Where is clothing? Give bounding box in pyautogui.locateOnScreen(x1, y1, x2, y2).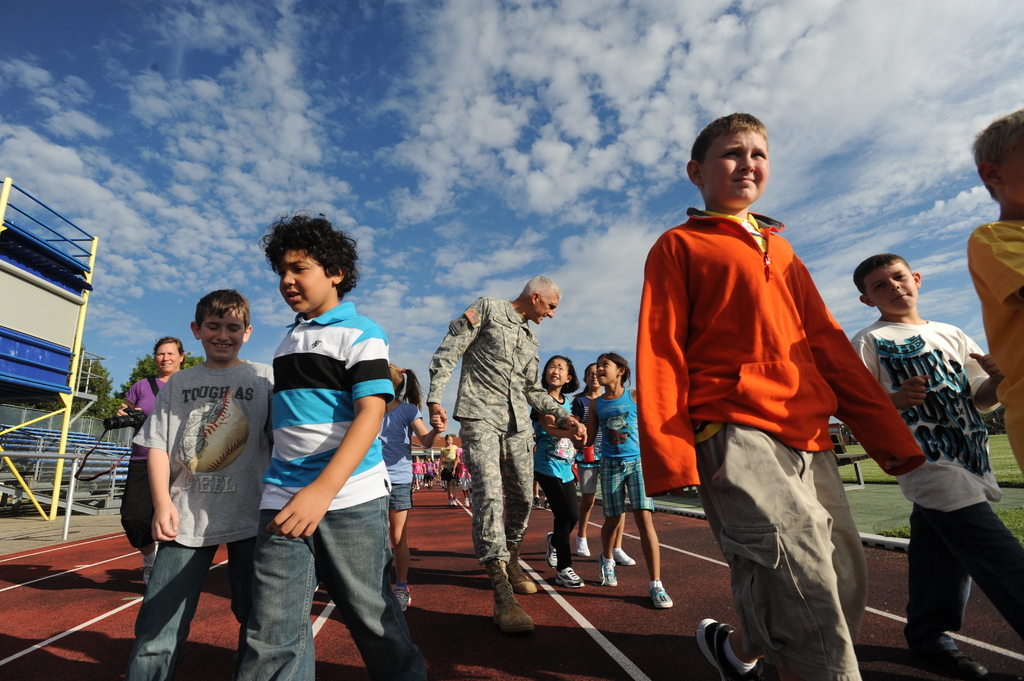
pyautogui.locateOnScreen(636, 202, 927, 680).
